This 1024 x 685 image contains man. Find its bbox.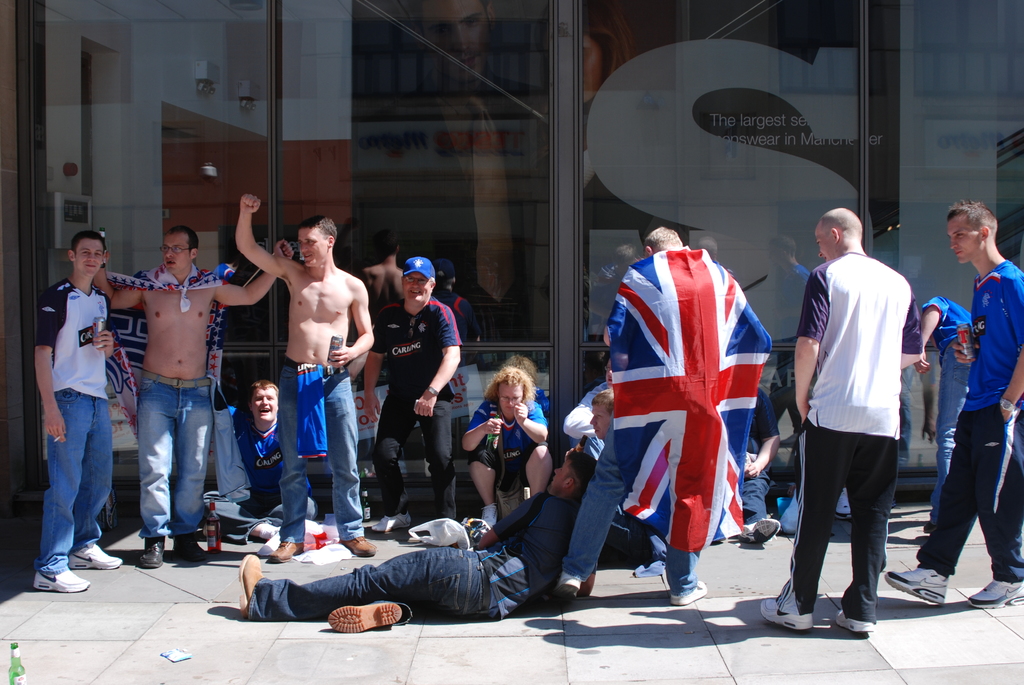
x1=364, y1=256, x2=463, y2=530.
